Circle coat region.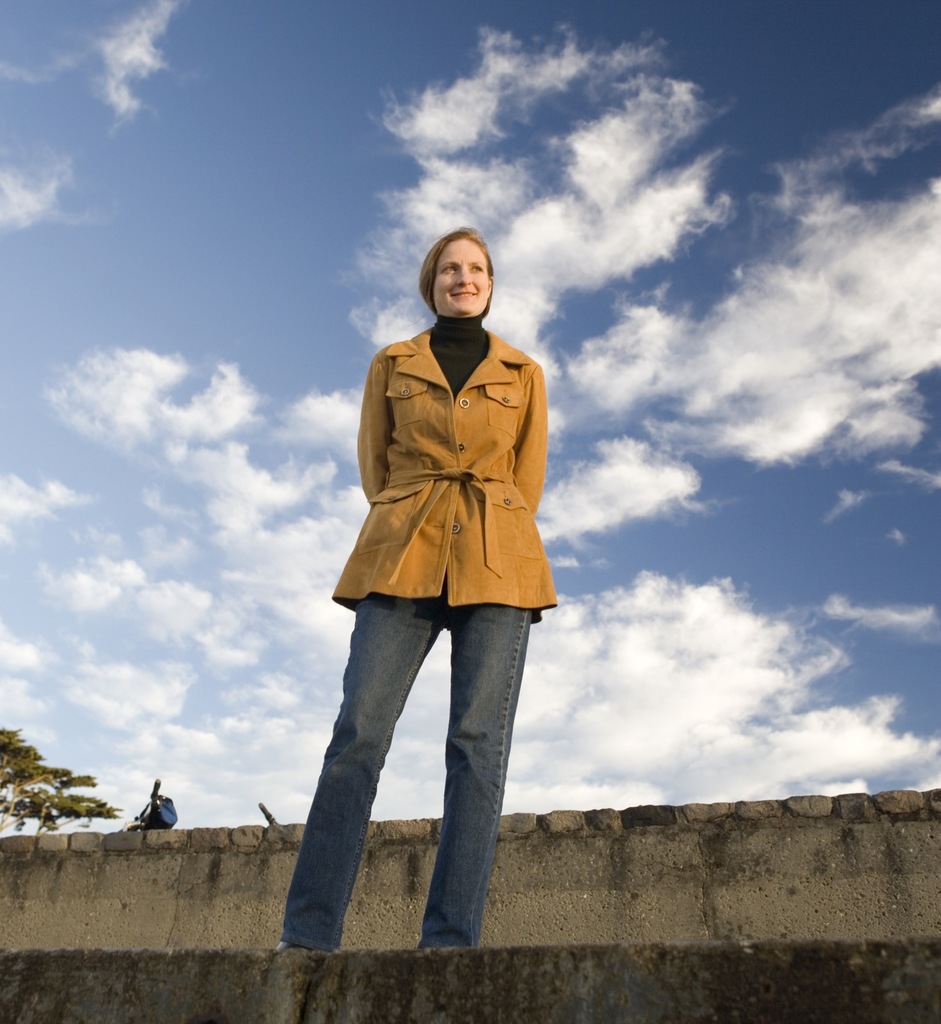
Region: {"left": 336, "top": 296, "right": 566, "bottom": 625}.
